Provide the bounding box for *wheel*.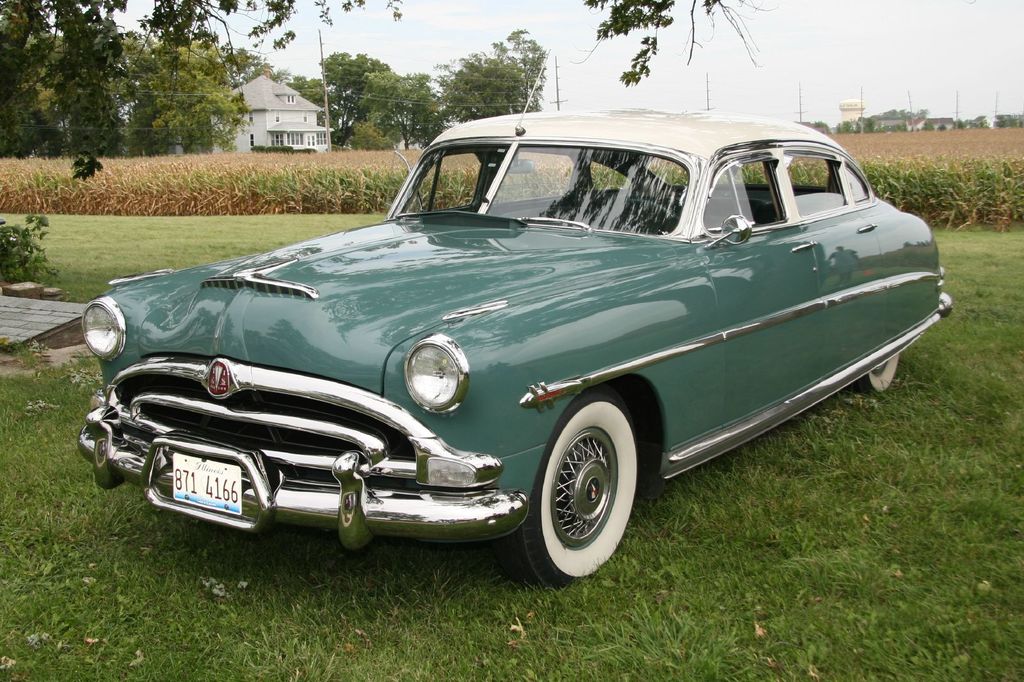
[x1=614, y1=199, x2=673, y2=217].
